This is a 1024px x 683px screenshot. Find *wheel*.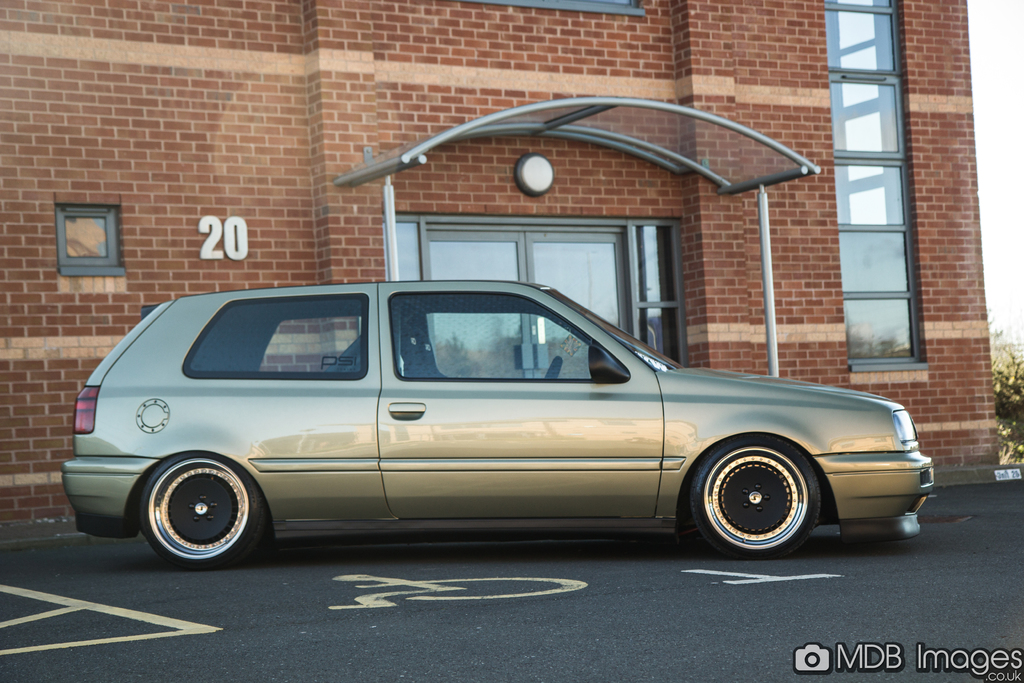
Bounding box: x1=140, y1=450, x2=264, y2=570.
